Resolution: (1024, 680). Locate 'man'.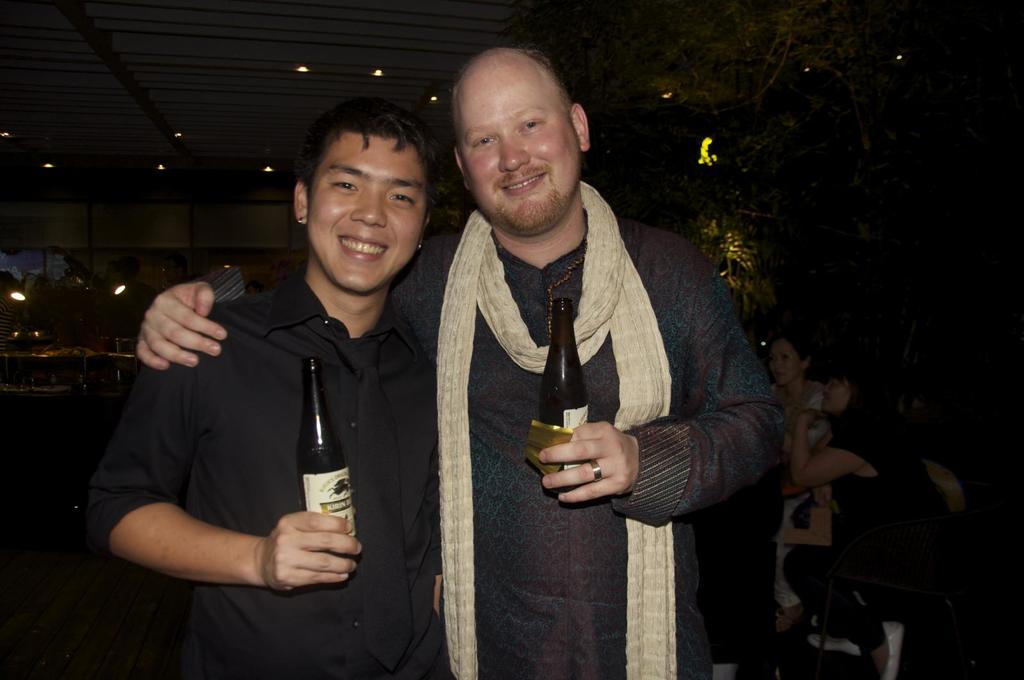
(x1=140, y1=42, x2=783, y2=679).
